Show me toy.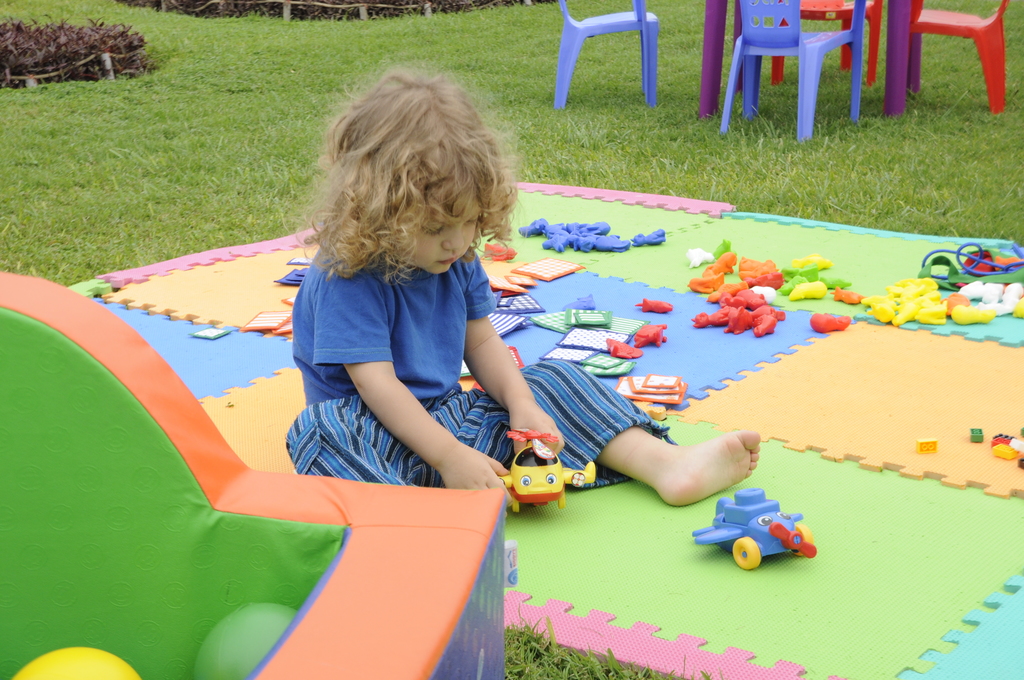
toy is here: [572, 223, 586, 236].
